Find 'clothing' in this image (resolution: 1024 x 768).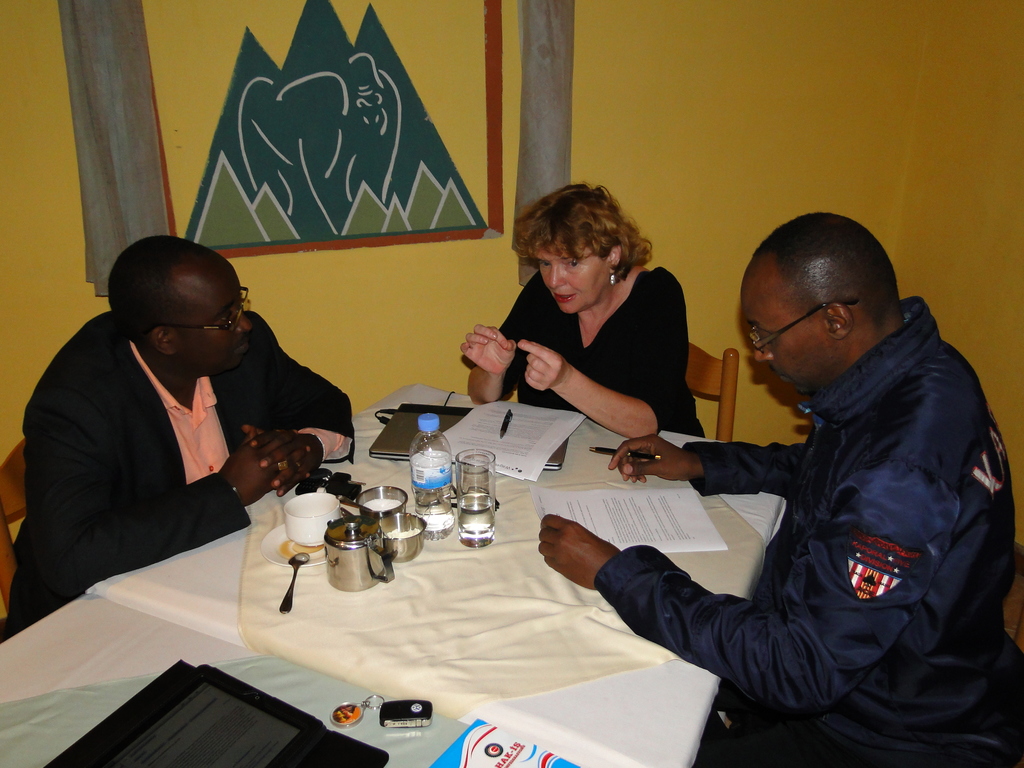
detection(485, 259, 702, 440).
